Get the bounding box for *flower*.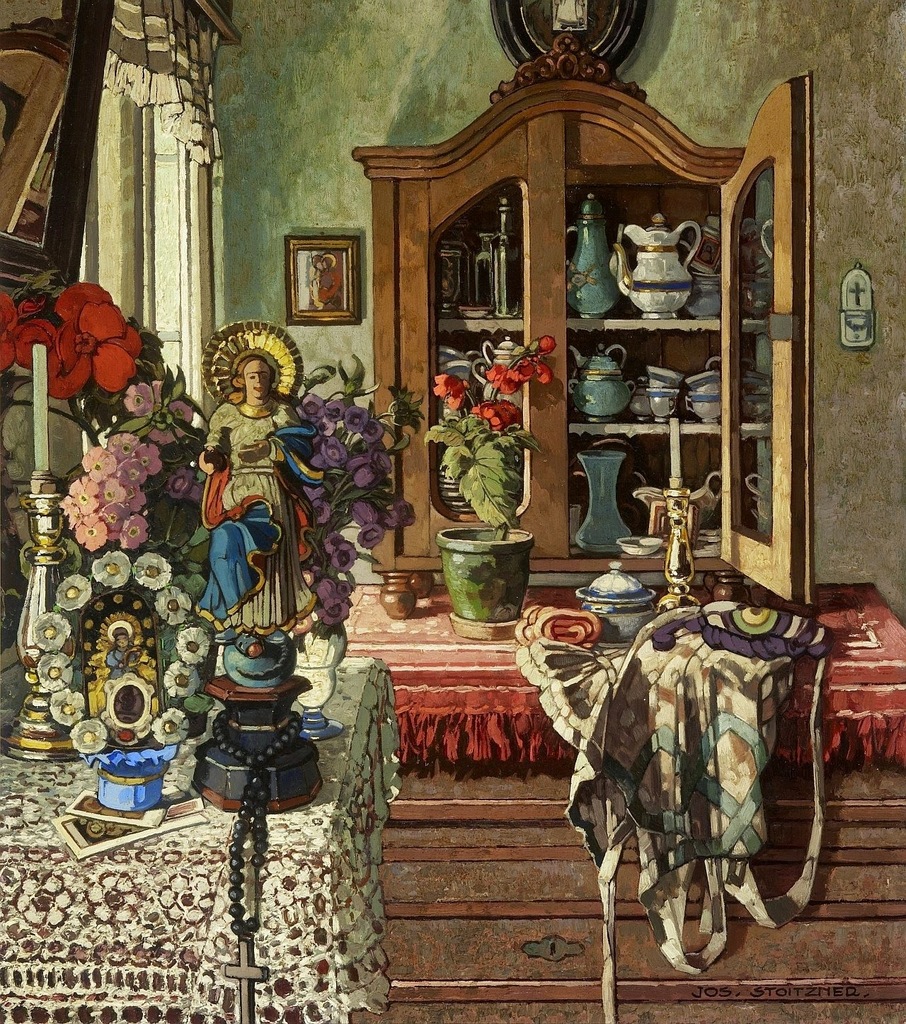
rect(478, 361, 524, 392).
